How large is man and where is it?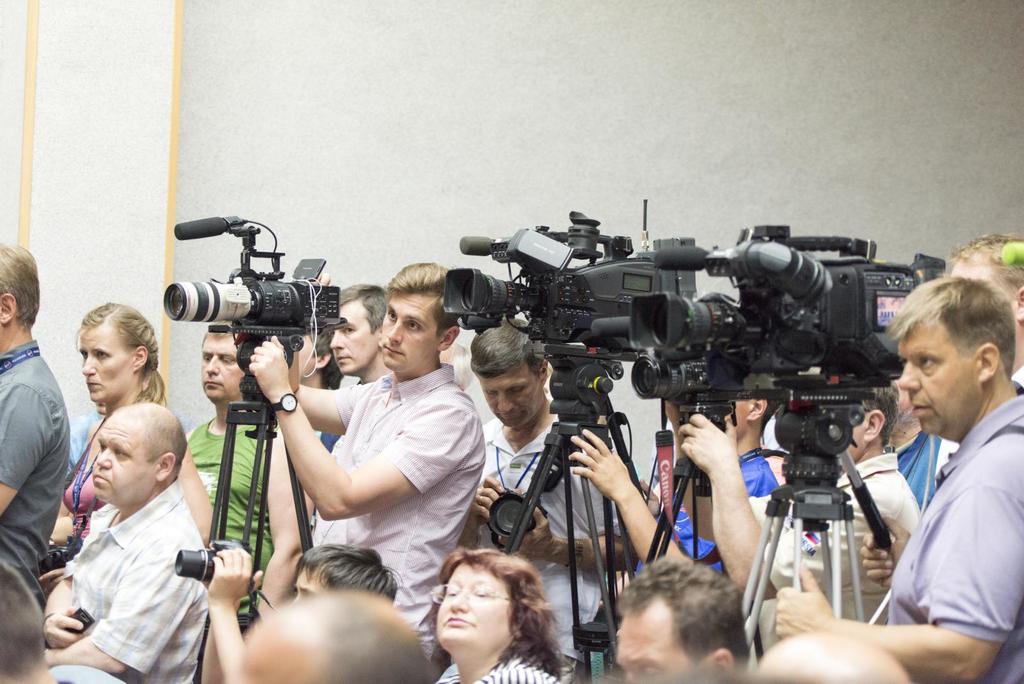
Bounding box: (left=229, top=590, right=435, bottom=683).
